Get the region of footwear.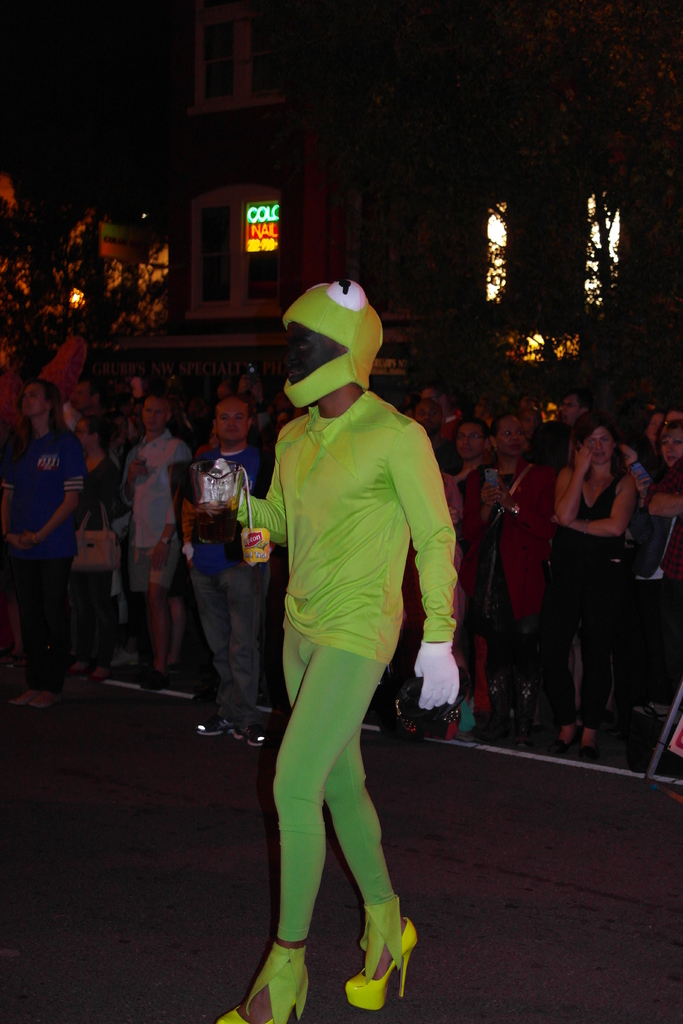
bbox=(145, 662, 165, 694).
